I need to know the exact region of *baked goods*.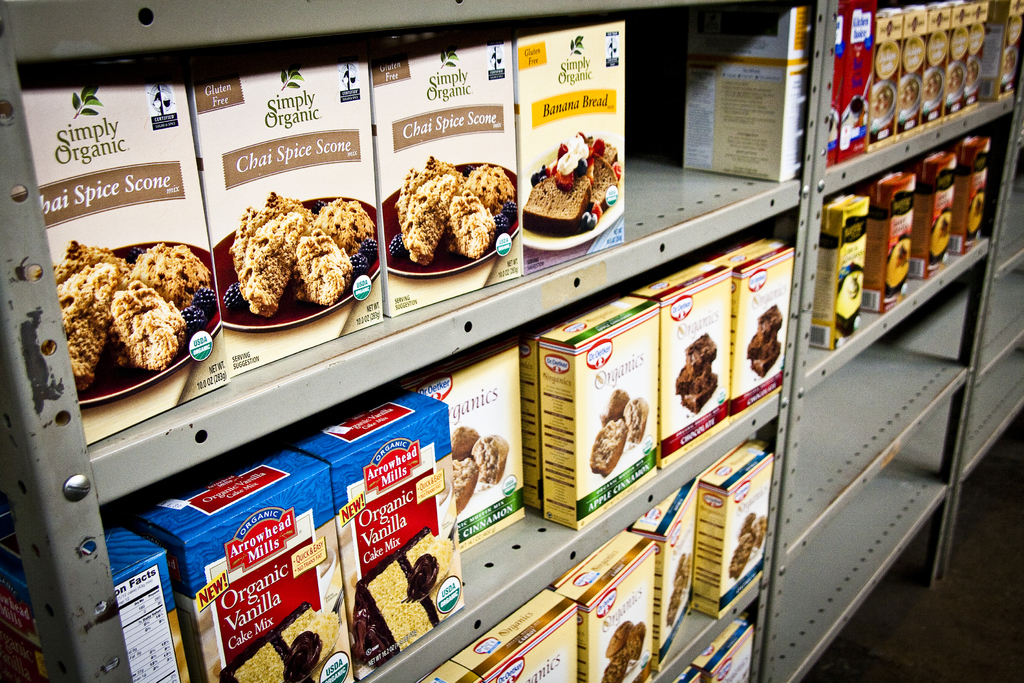
Region: left=461, top=157, right=519, bottom=220.
